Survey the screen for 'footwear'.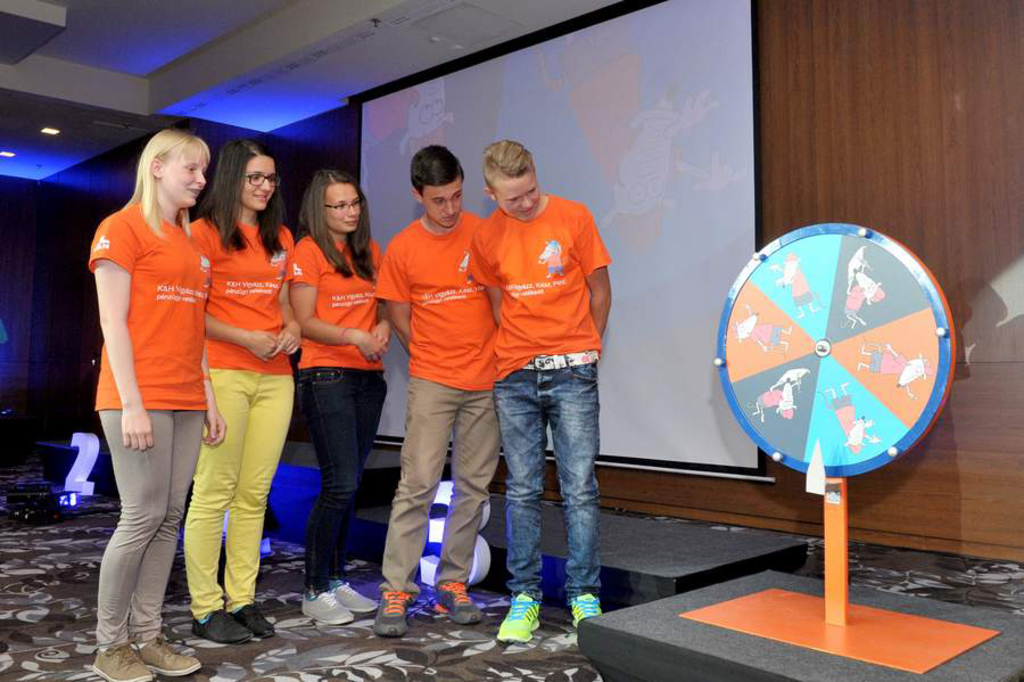
Survey found: left=131, top=633, right=199, bottom=672.
